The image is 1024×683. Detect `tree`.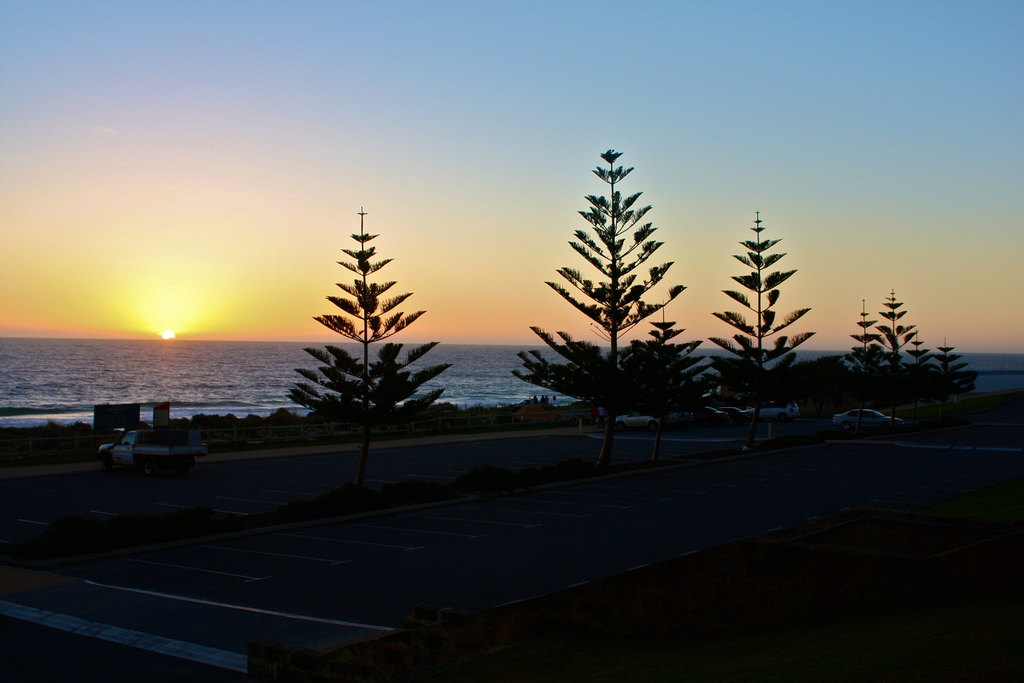
Detection: [left=703, top=213, right=820, bottom=401].
